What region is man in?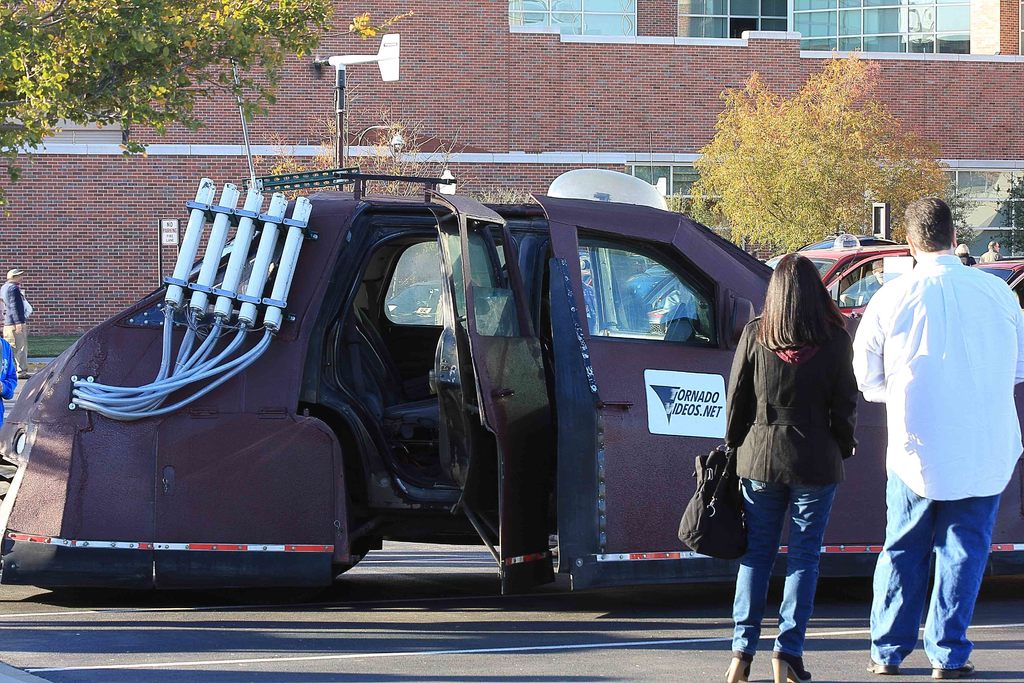
851 195 1023 682.
